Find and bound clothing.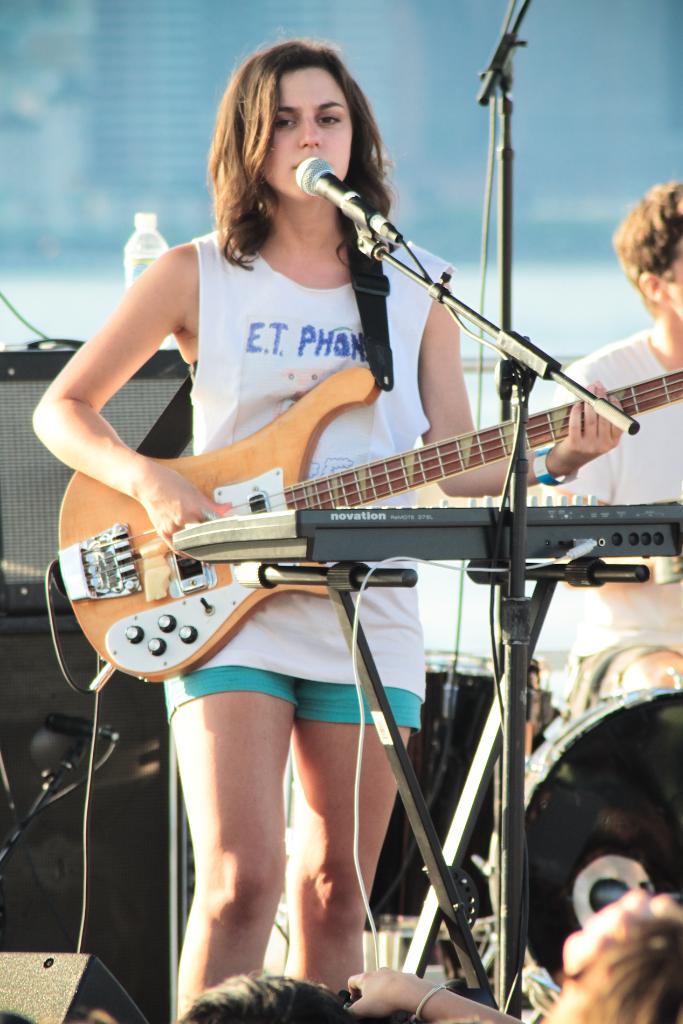
Bound: [521, 308, 682, 721].
